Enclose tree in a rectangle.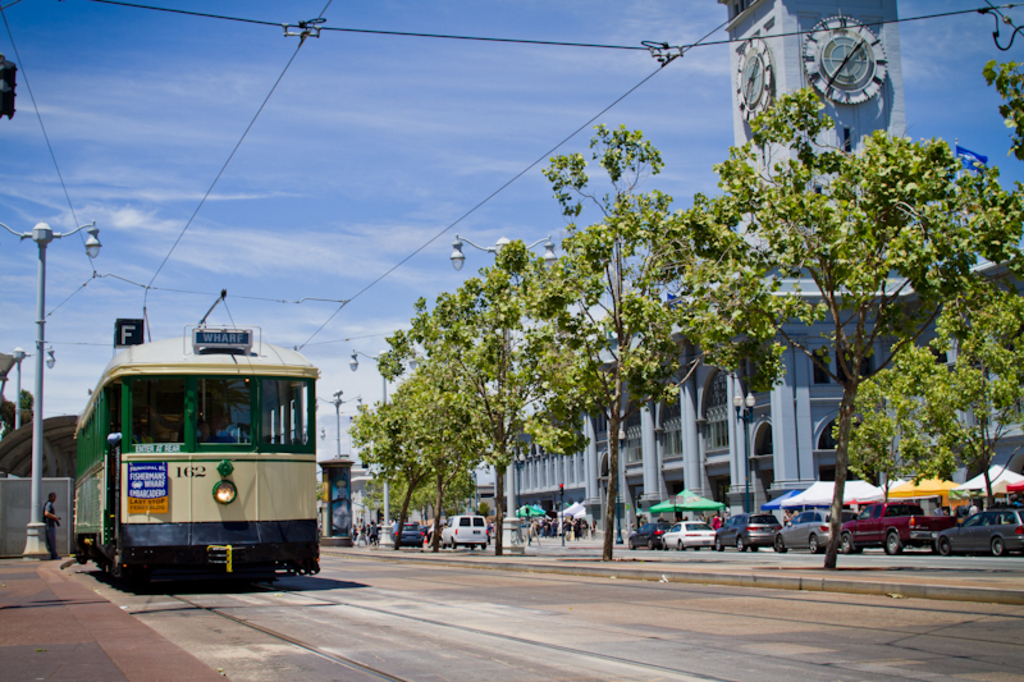
BBox(467, 253, 525, 557).
